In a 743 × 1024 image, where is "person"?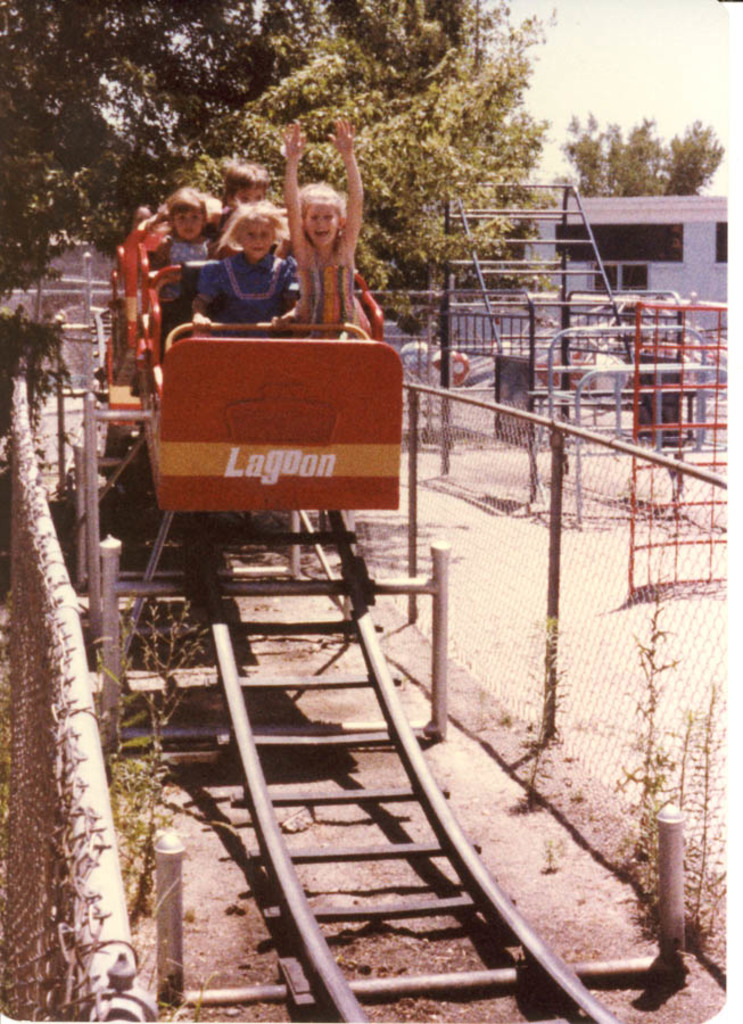
l=281, t=135, r=372, b=338.
